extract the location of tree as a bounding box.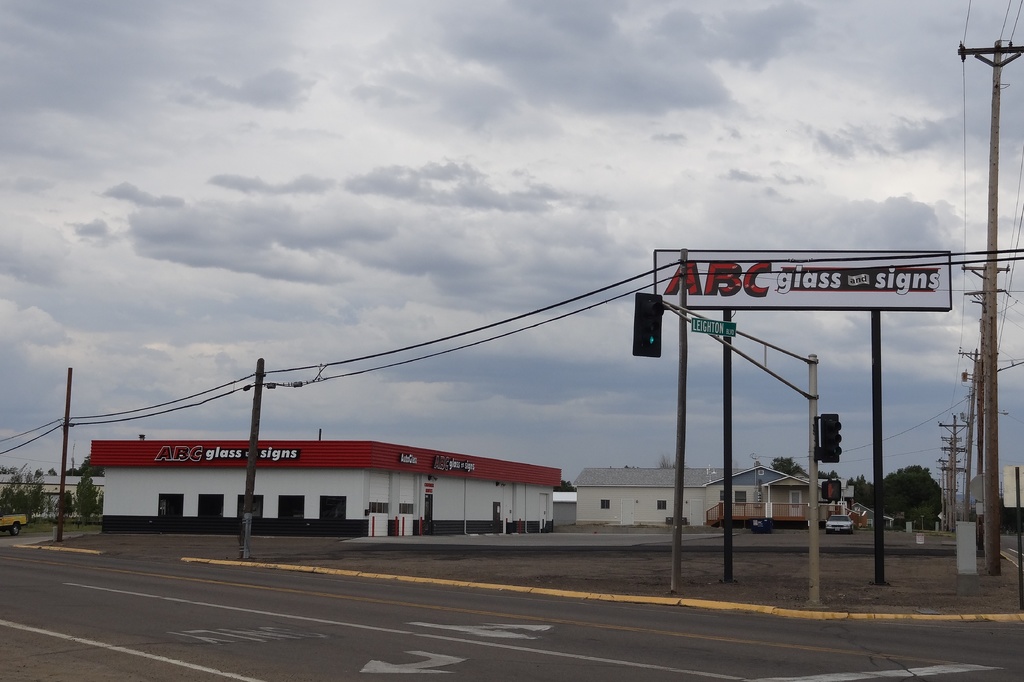
(73, 473, 100, 529).
